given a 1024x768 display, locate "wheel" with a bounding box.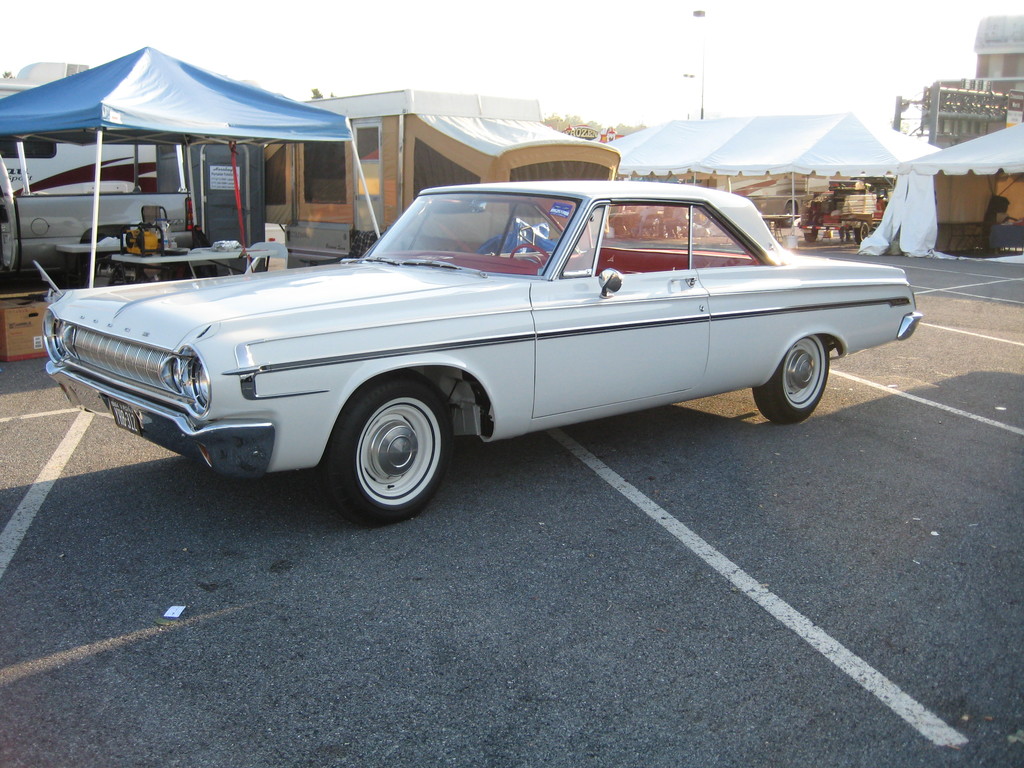
Located: [x1=324, y1=385, x2=448, y2=510].
